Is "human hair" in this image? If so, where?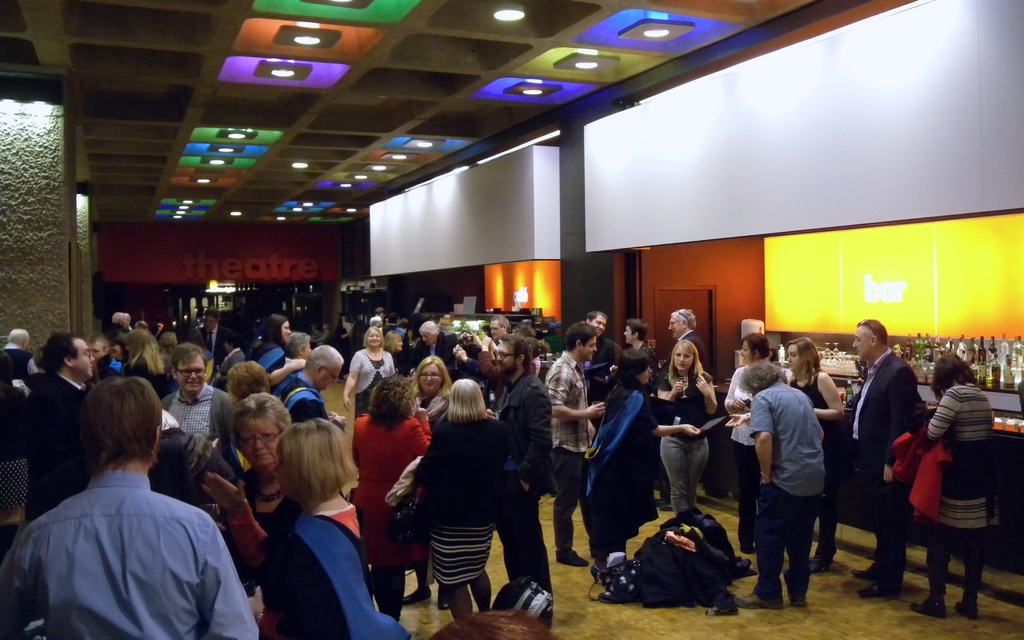
Yes, at 540,316,563,332.
